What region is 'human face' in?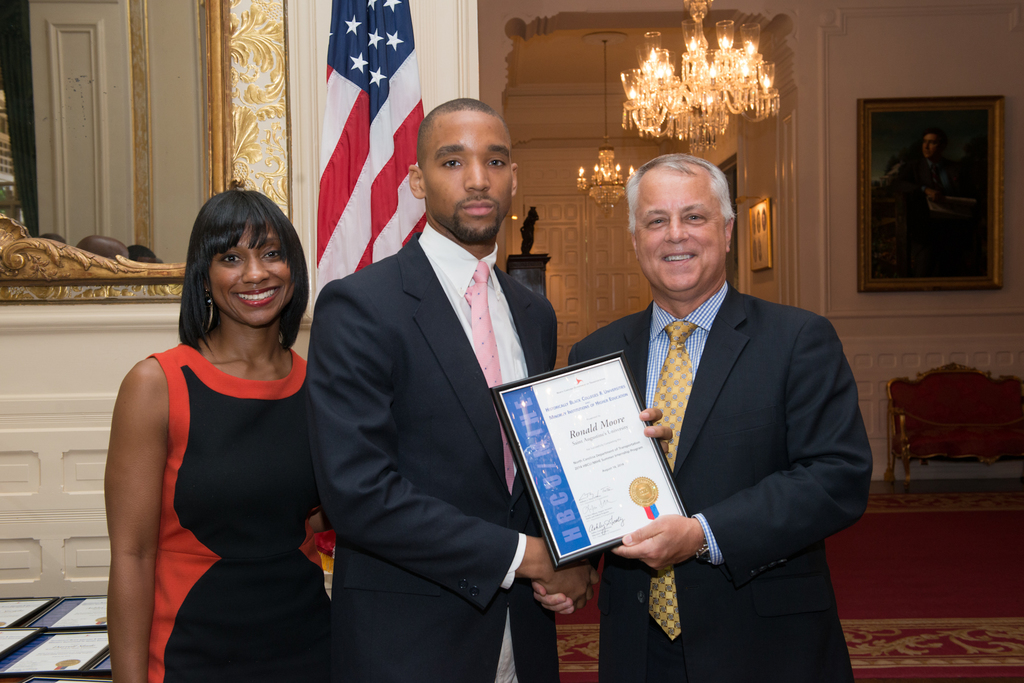
pyautogui.locateOnScreen(207, 218, 297, 328).
